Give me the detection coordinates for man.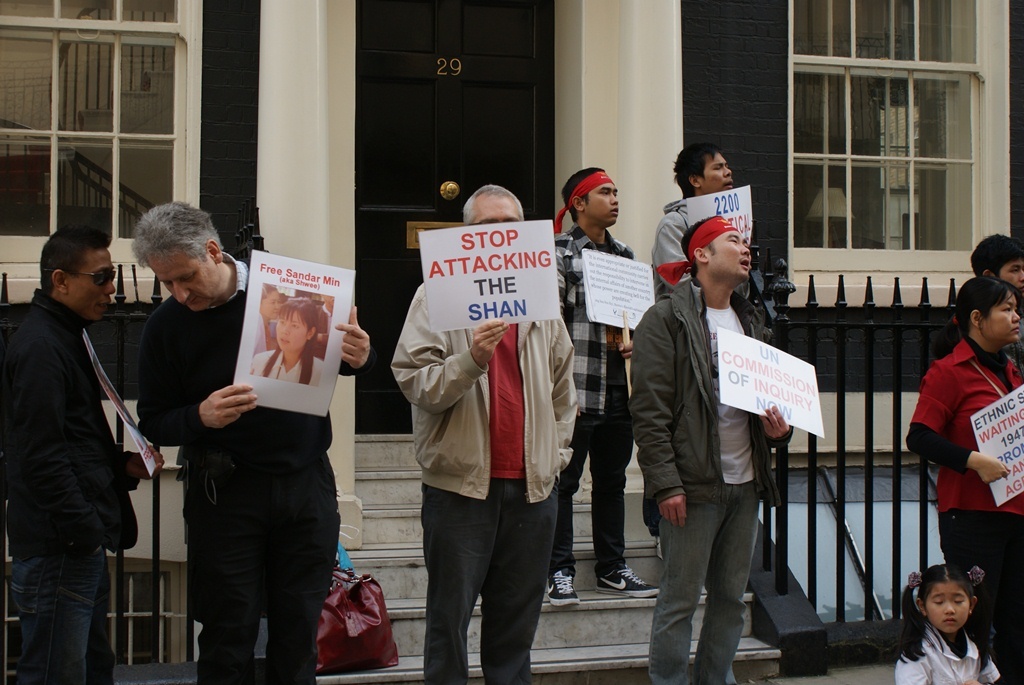
bbox=[647, 142, 735, 289].
